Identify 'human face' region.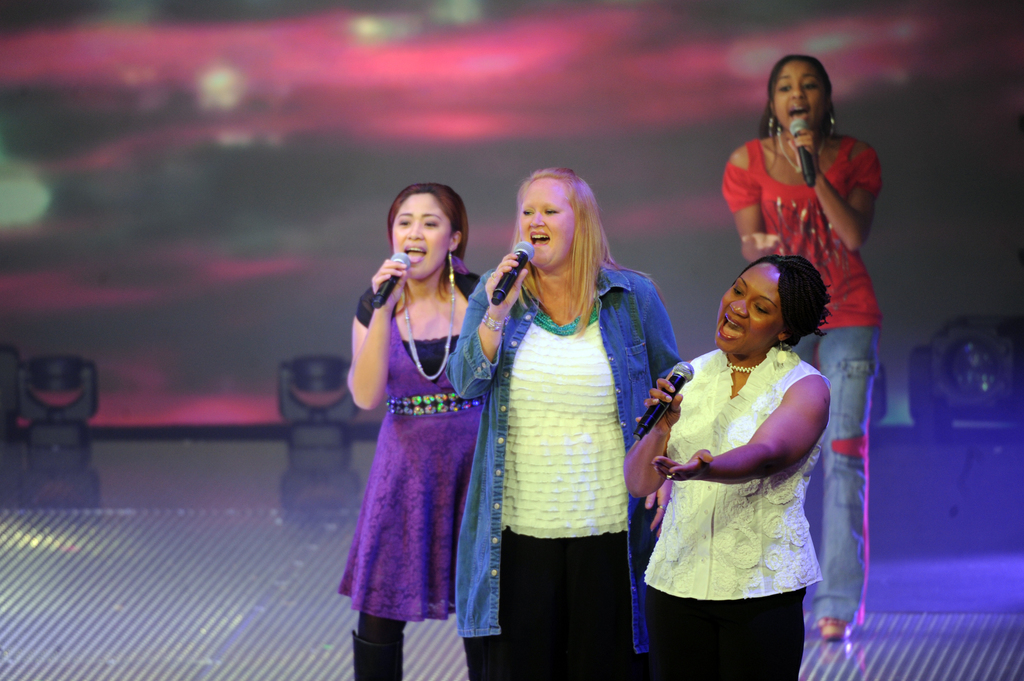
Region: (left=772, top=54, right=825, bottom=132).
